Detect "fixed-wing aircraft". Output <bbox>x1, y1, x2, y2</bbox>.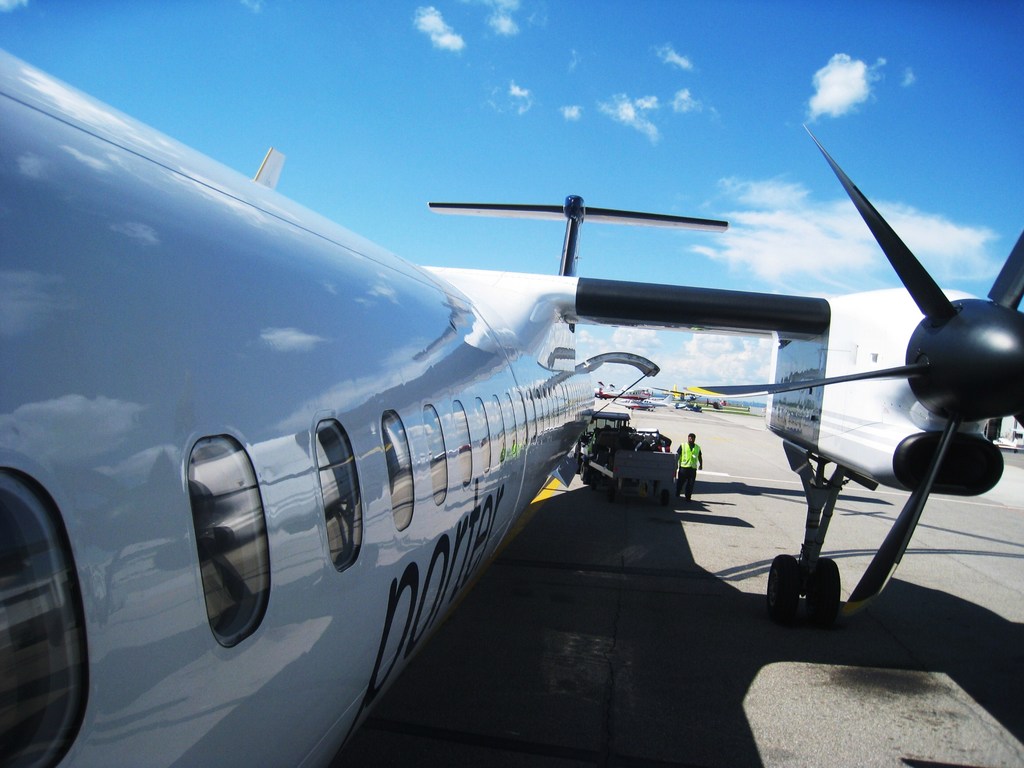
<bbox>587, 383, 652, 404</bbox>.
